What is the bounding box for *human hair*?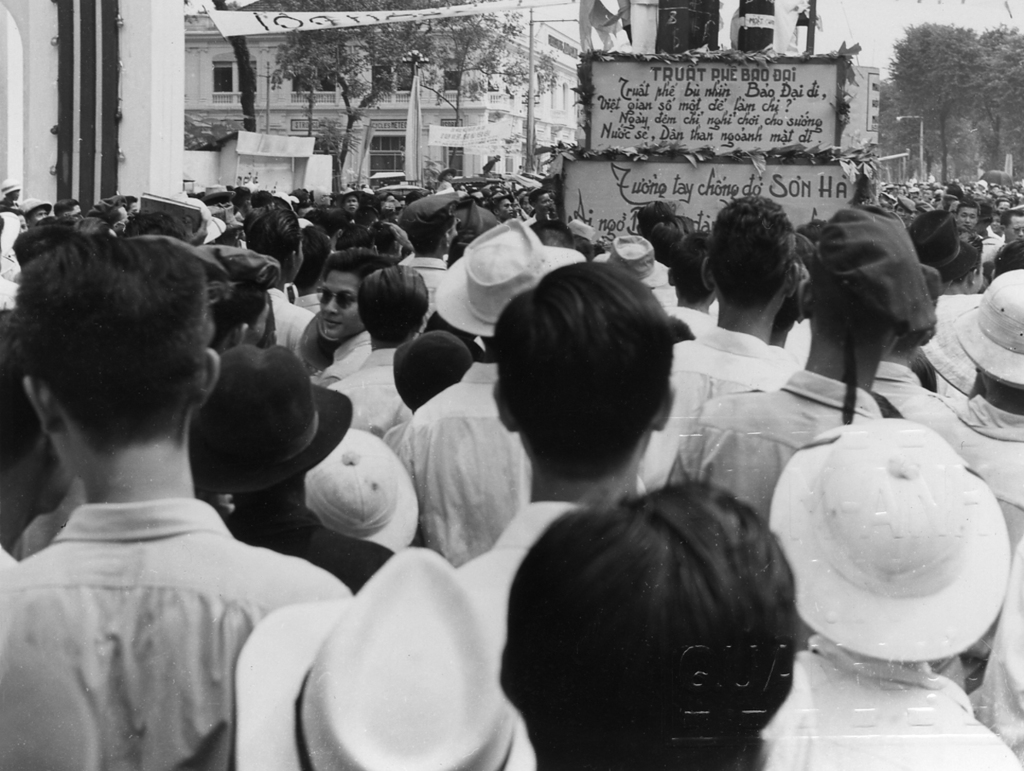
left=246, top=207, right=303, bottom=268.
